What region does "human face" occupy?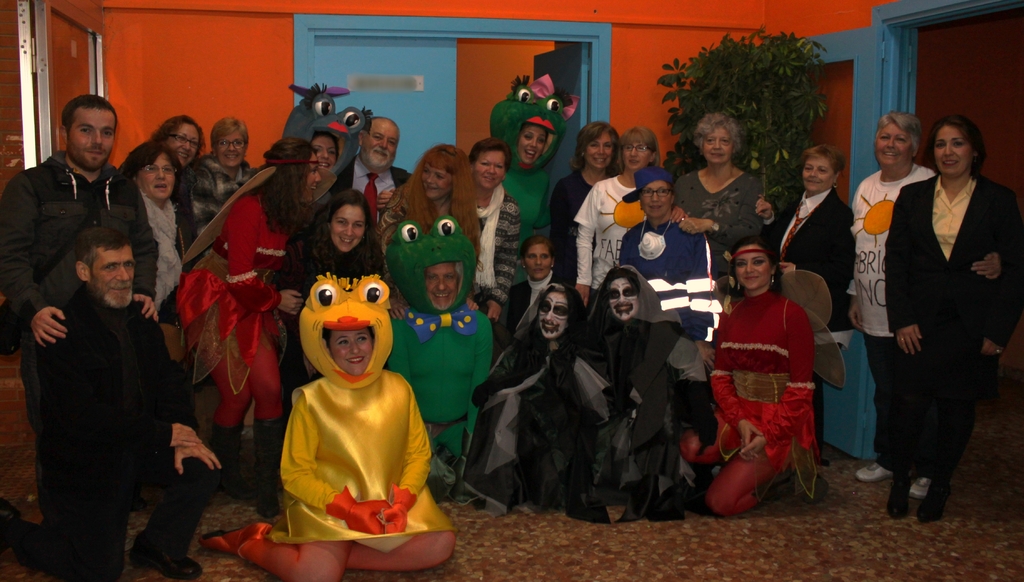
crop(621, 143, 650, 170).
